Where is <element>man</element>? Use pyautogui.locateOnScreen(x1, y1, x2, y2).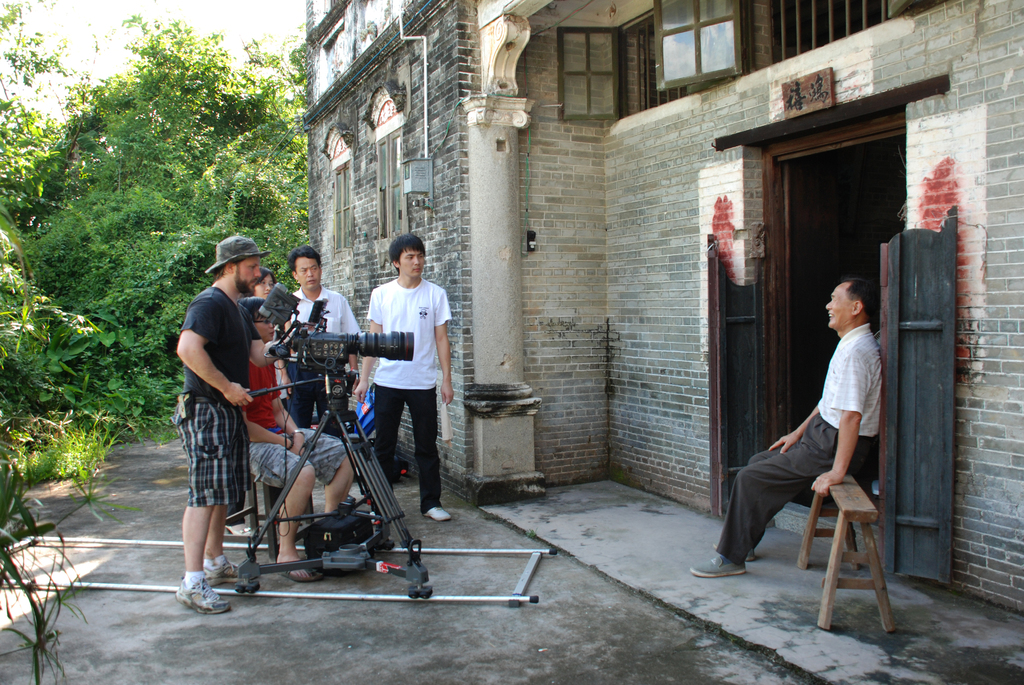
pyautogui.locateOnScreen(239, 312, 356, 584).
